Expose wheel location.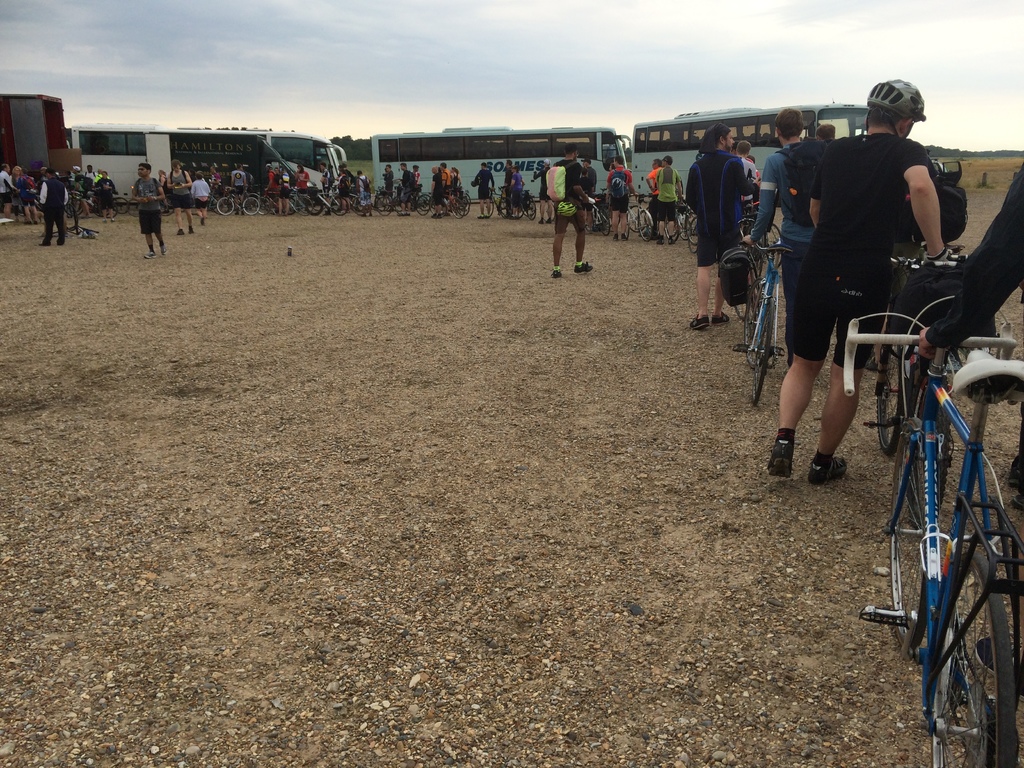
Exposed at 116/199/131/221.
